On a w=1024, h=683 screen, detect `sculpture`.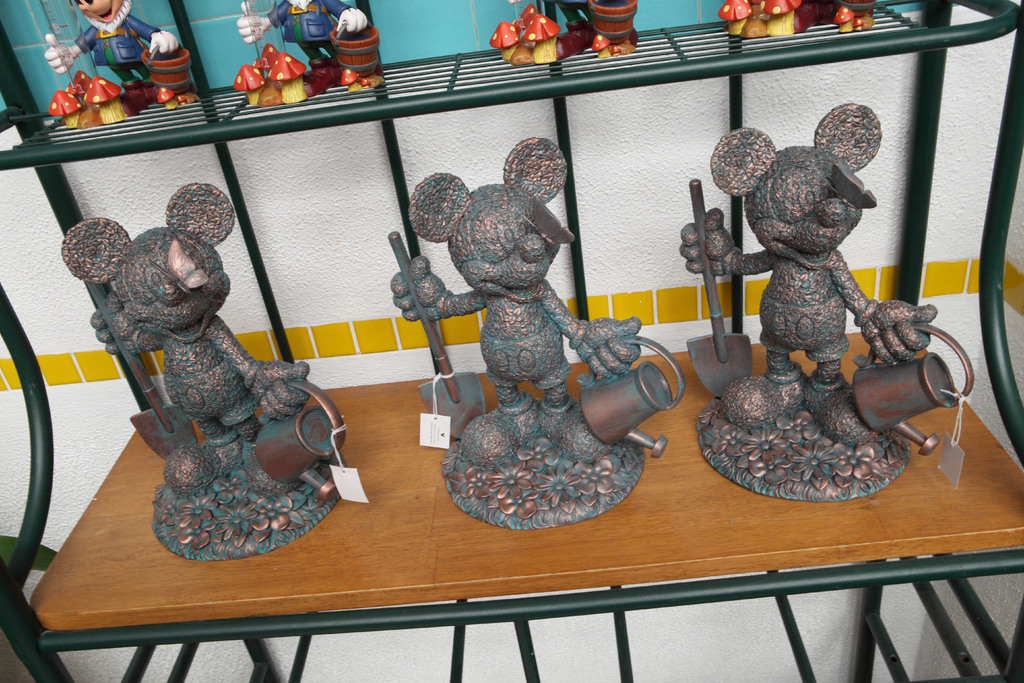
(685, 103, 935, 506).
